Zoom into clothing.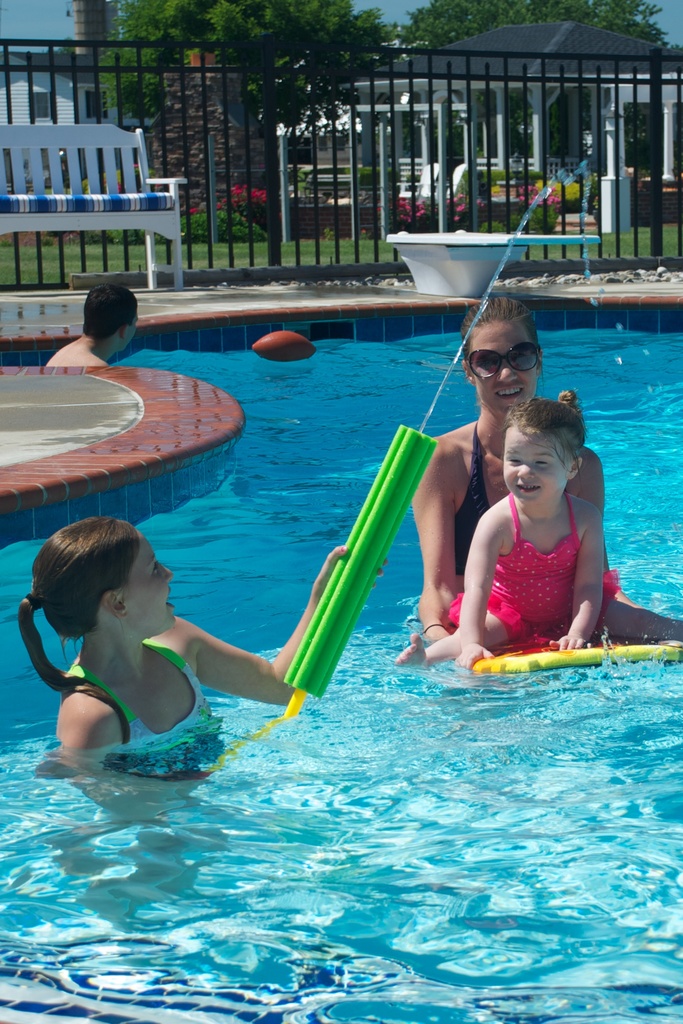
Zoom target: pyautogui.locateOnScreen(64, 643, 220, 774).
